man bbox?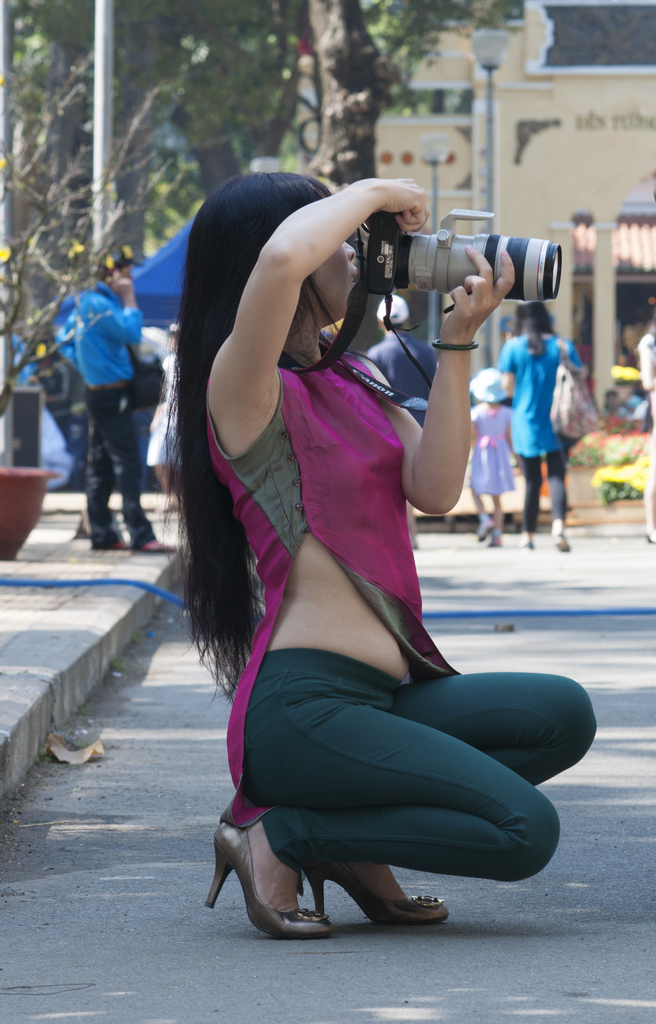
box(67, 248, 177, 553)
